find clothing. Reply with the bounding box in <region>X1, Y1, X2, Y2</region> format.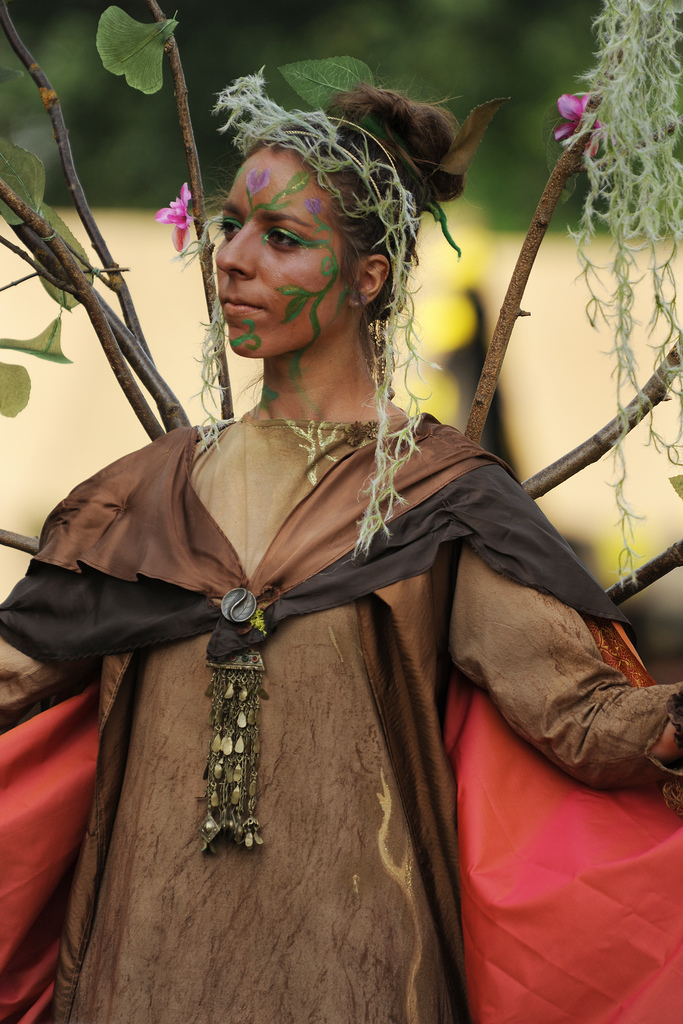
<region>83, 369, 446, 916</region>.
